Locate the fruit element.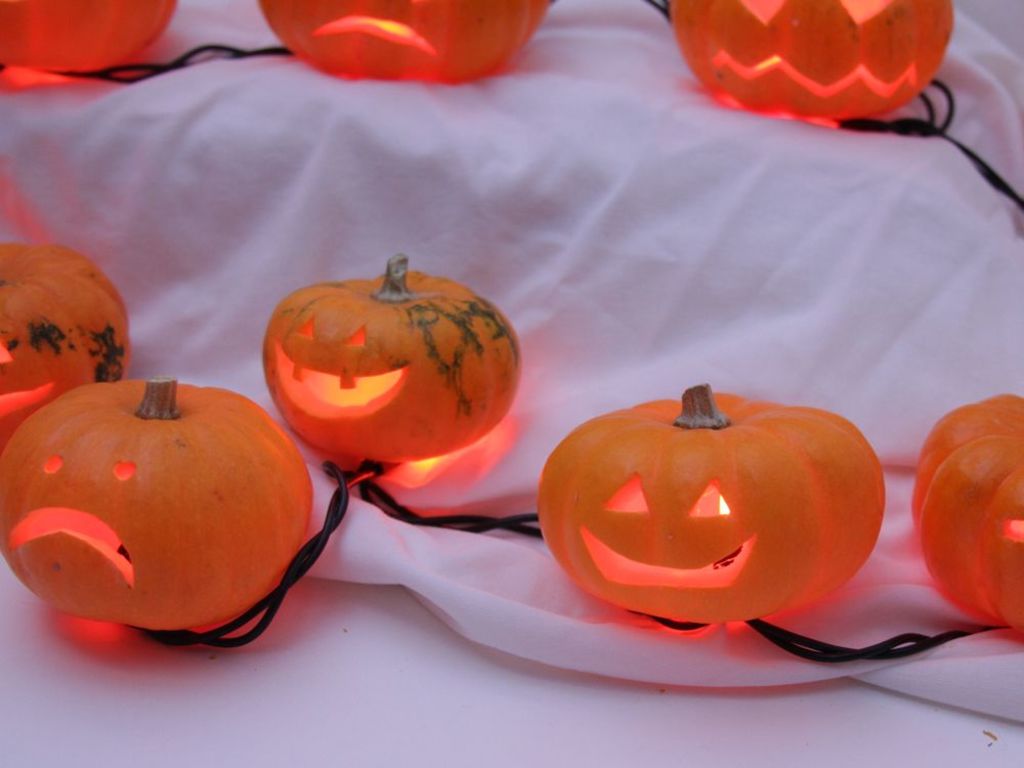
Element bbox: l=0, t=241, r=135, b=427.
